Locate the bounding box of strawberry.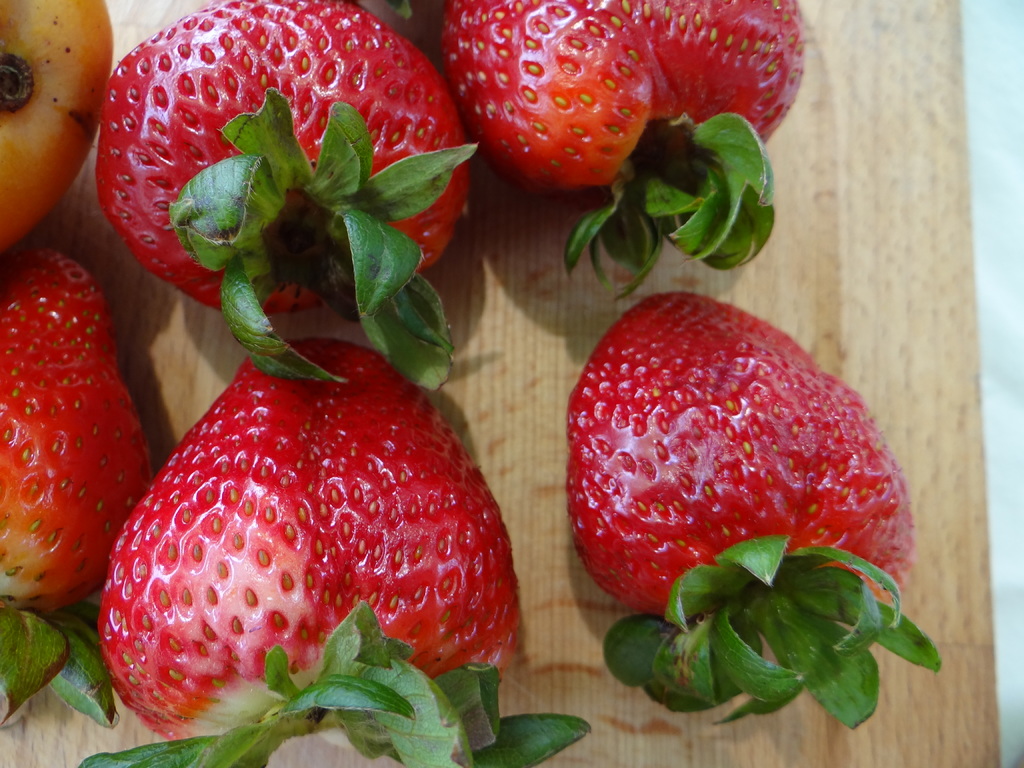
Bounding box: rect(0, 232, 155, 734).
